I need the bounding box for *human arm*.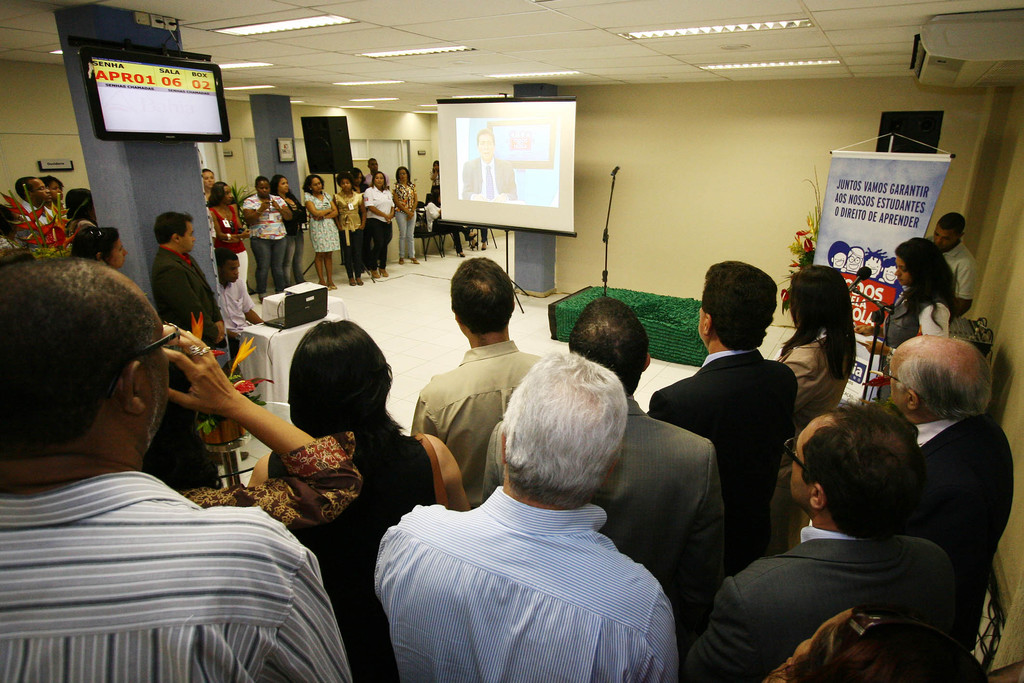
Here it is: locate(237, 211, 250, 244).
